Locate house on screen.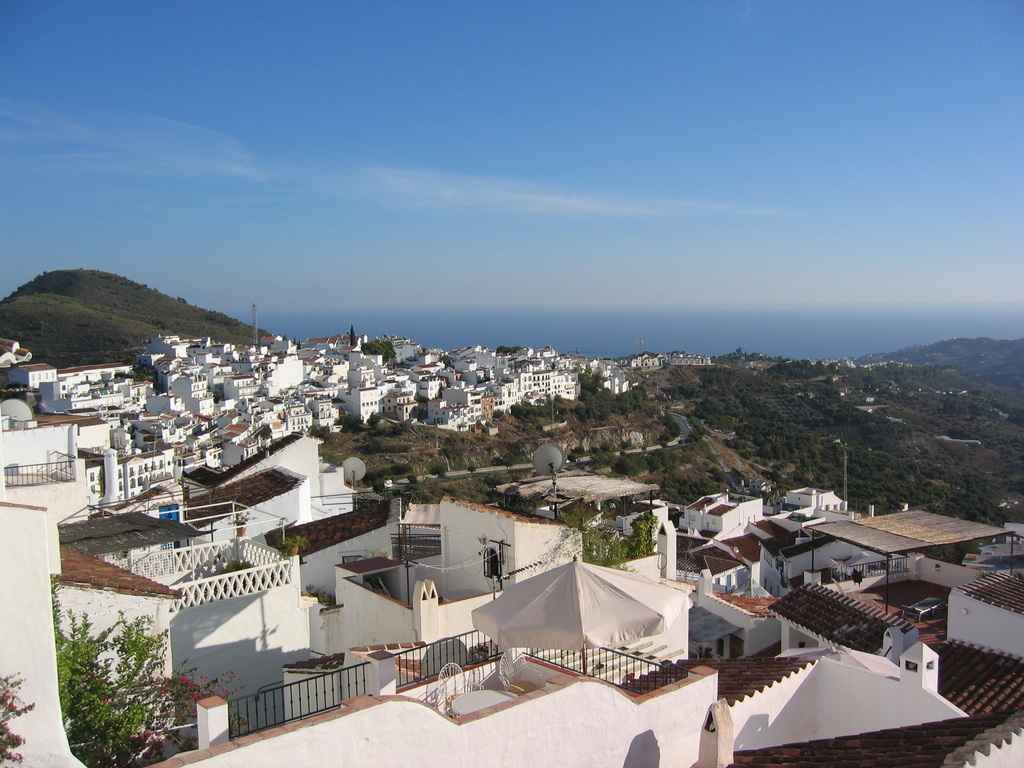
On screen at select_region(442, 389, 475, 406).
